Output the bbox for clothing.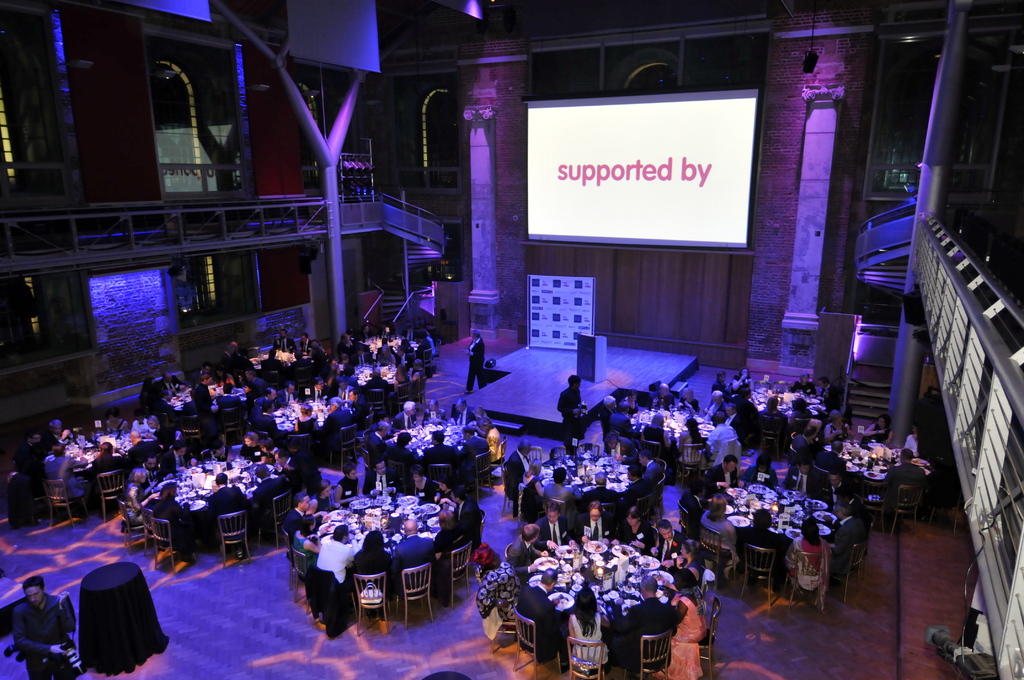
{"x1": 430, "y1": 522, "x2": 459, "y2": 587}.
